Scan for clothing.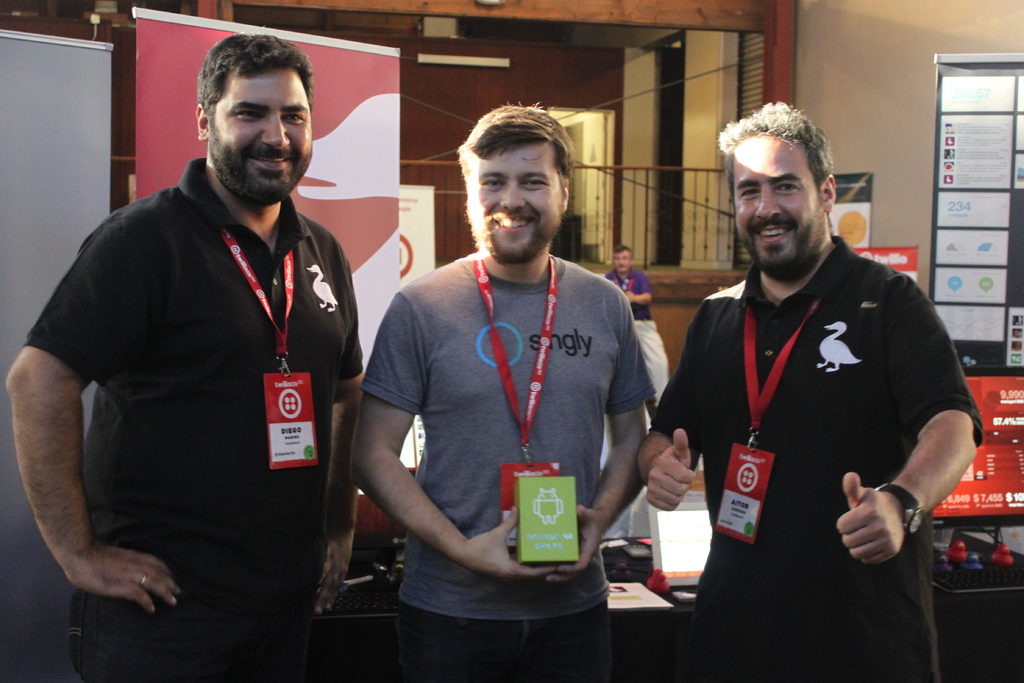
Scan result: region(604, 265, 656, 322).
